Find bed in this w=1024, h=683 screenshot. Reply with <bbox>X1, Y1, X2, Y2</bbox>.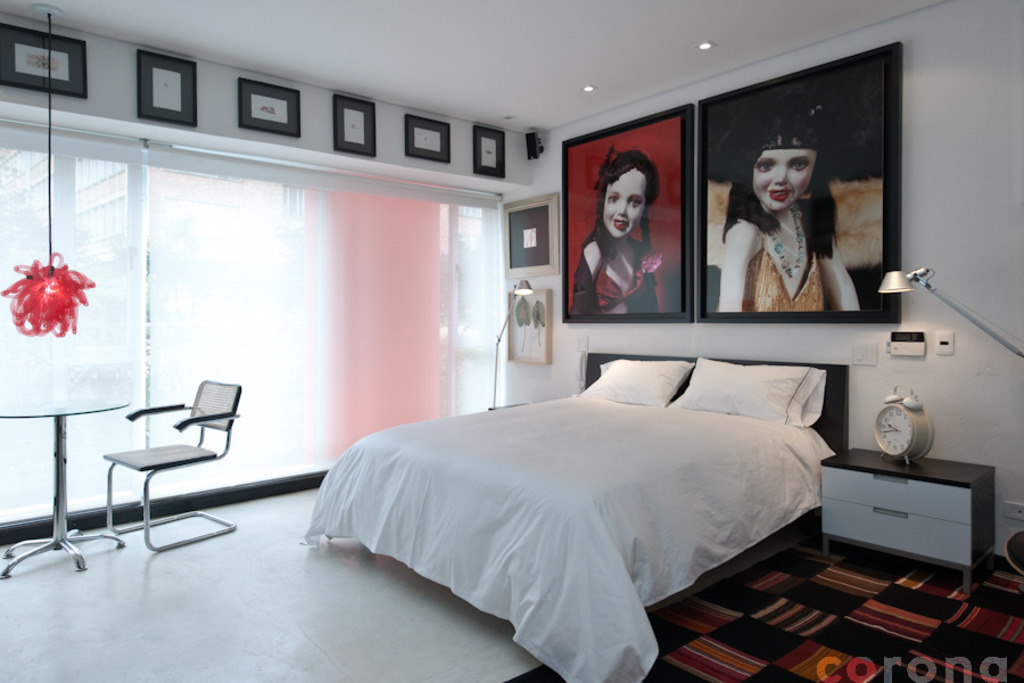
<bbox>303, 353, 854, 682</bbox>.
